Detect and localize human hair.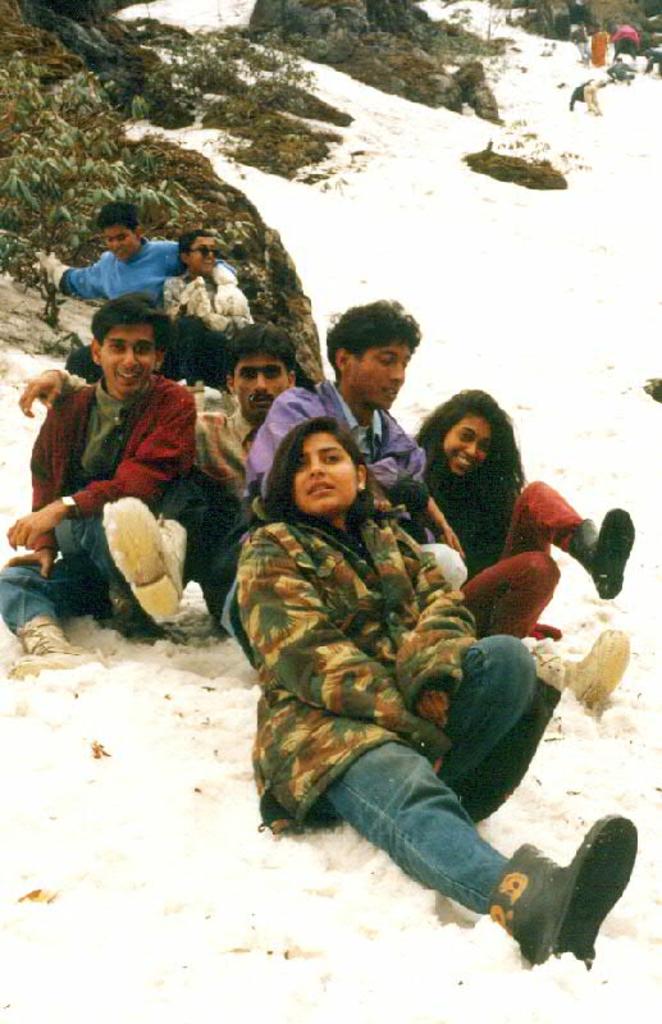
Localized at rect(178, 230, 218, 264).
